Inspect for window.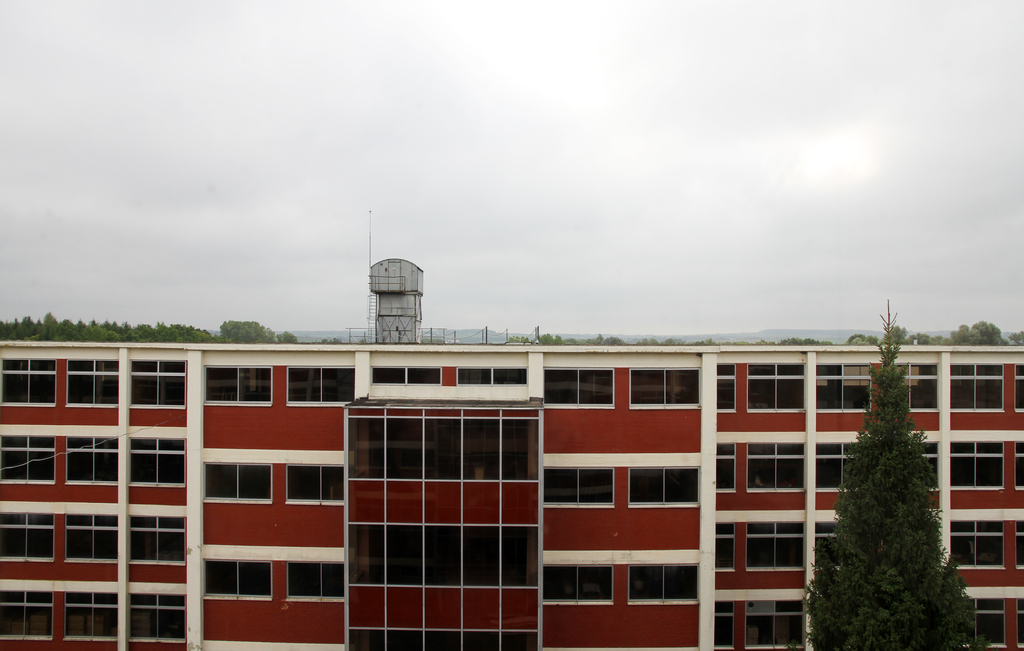
Inspection: x1=715, y1=596, x2=740, y2=650.
